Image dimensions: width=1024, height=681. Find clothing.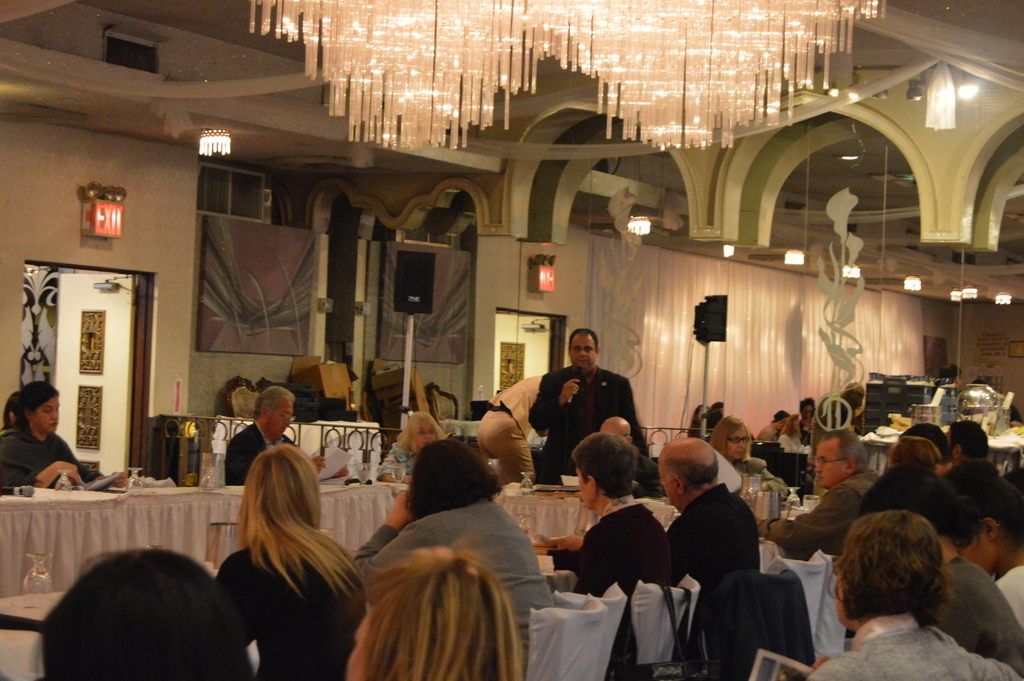
[473,375,546,484].
